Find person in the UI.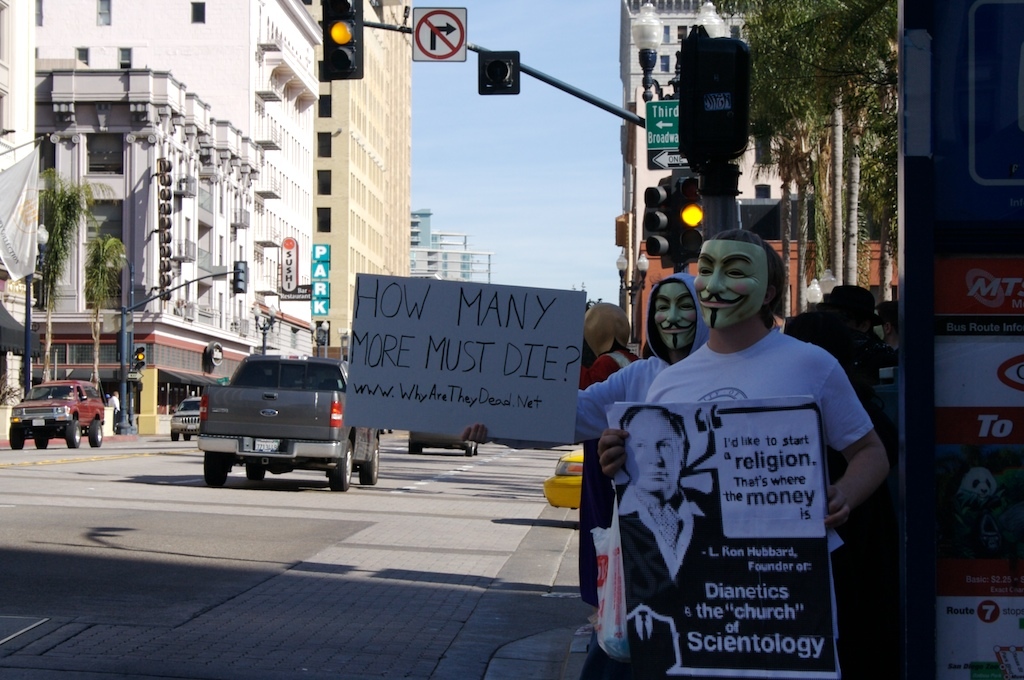
UI element at <box>618,404,729,623</box>.
